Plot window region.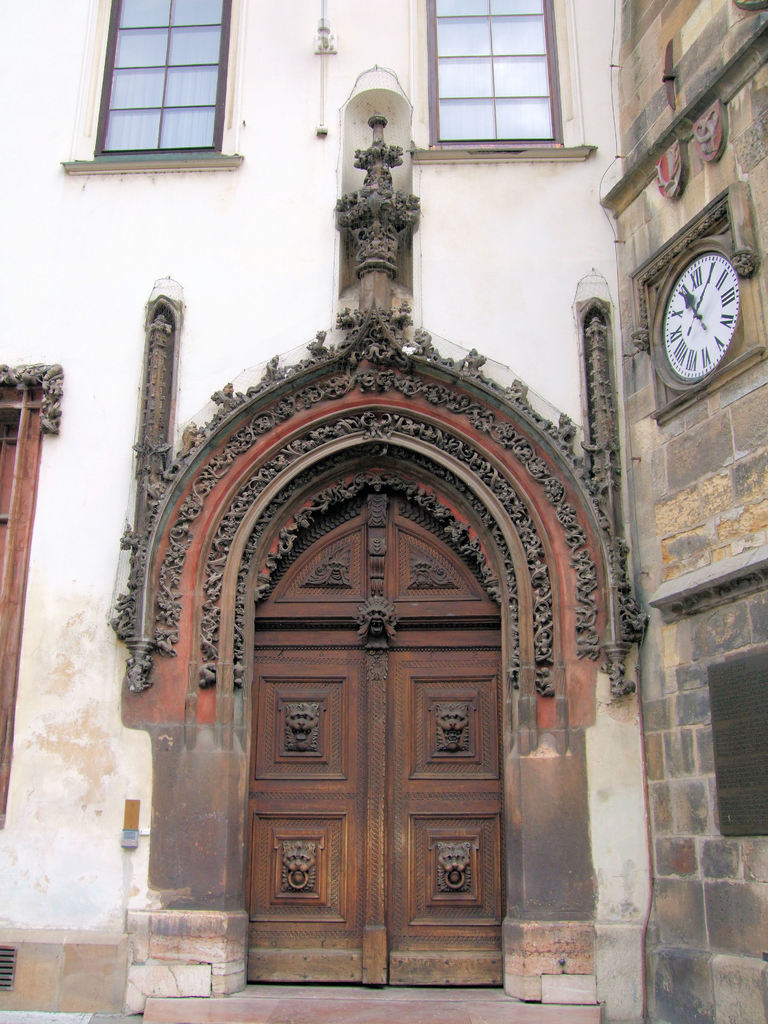
Plotted at (x1=422, y1=0, x2=555, y2=149).
